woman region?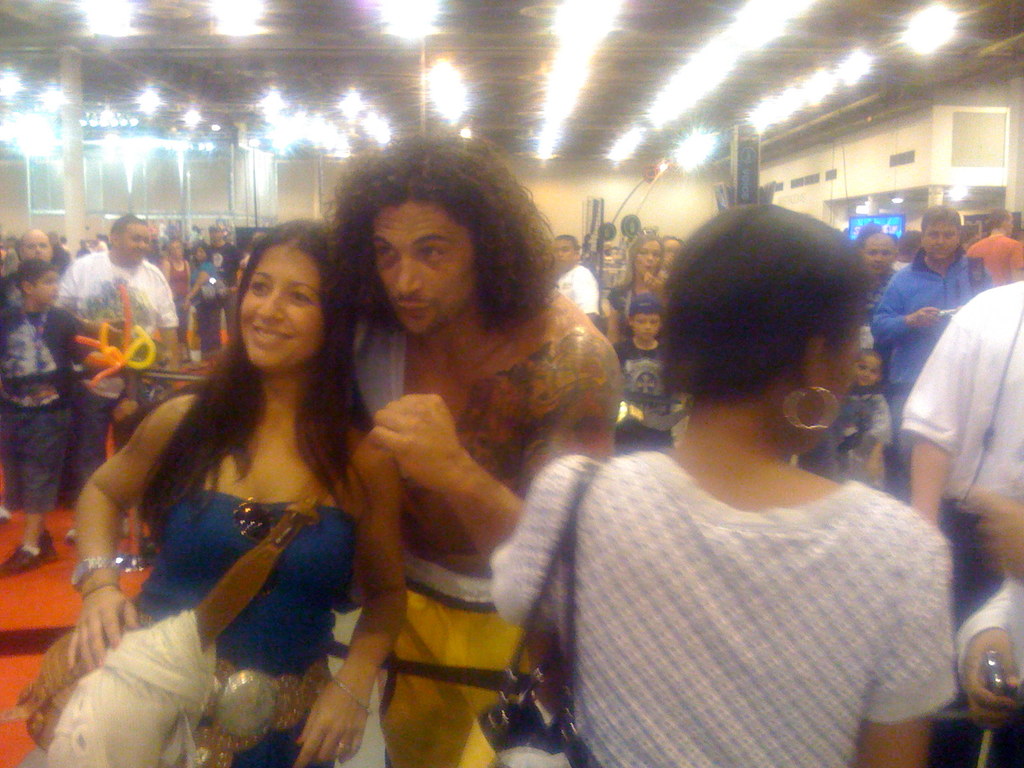
{"left": 606, "top": 232, "right": 666, "bottom": 348}
